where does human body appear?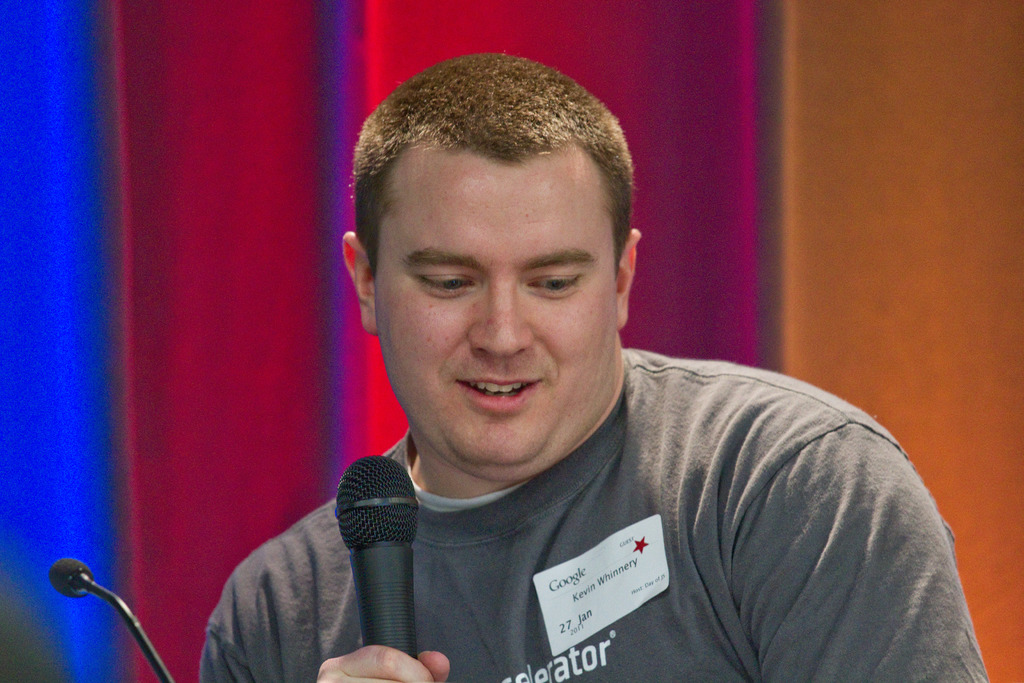
Appears at 253, 161, 918, 671.
